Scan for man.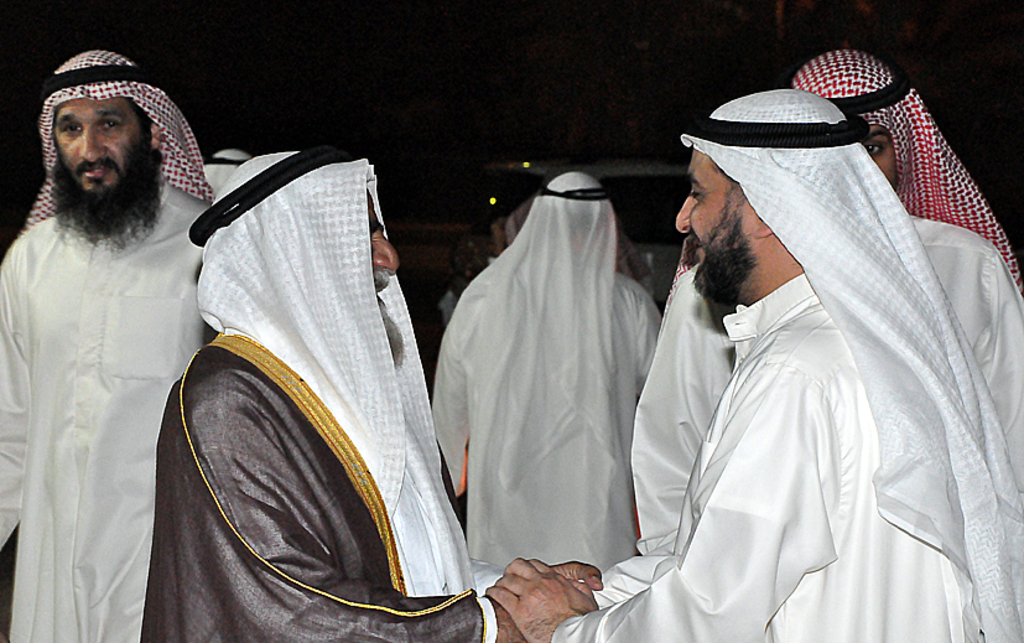
Scan result: <bbox>625, 42, 1023, 556</bbox>.
